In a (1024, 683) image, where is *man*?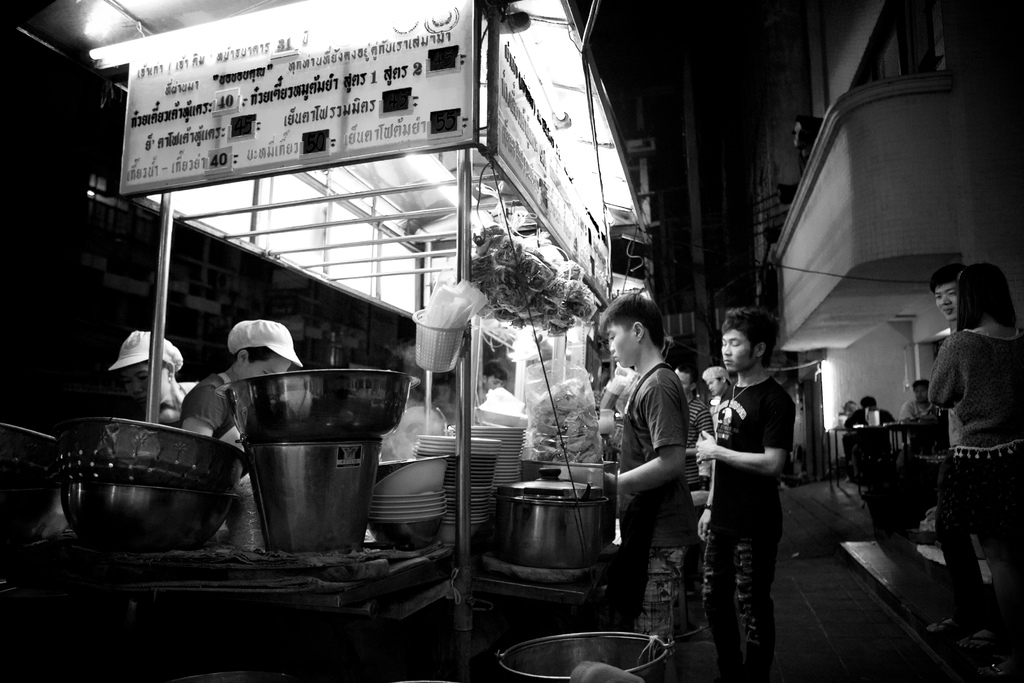
bbox=[696, 306, 811, 682].
